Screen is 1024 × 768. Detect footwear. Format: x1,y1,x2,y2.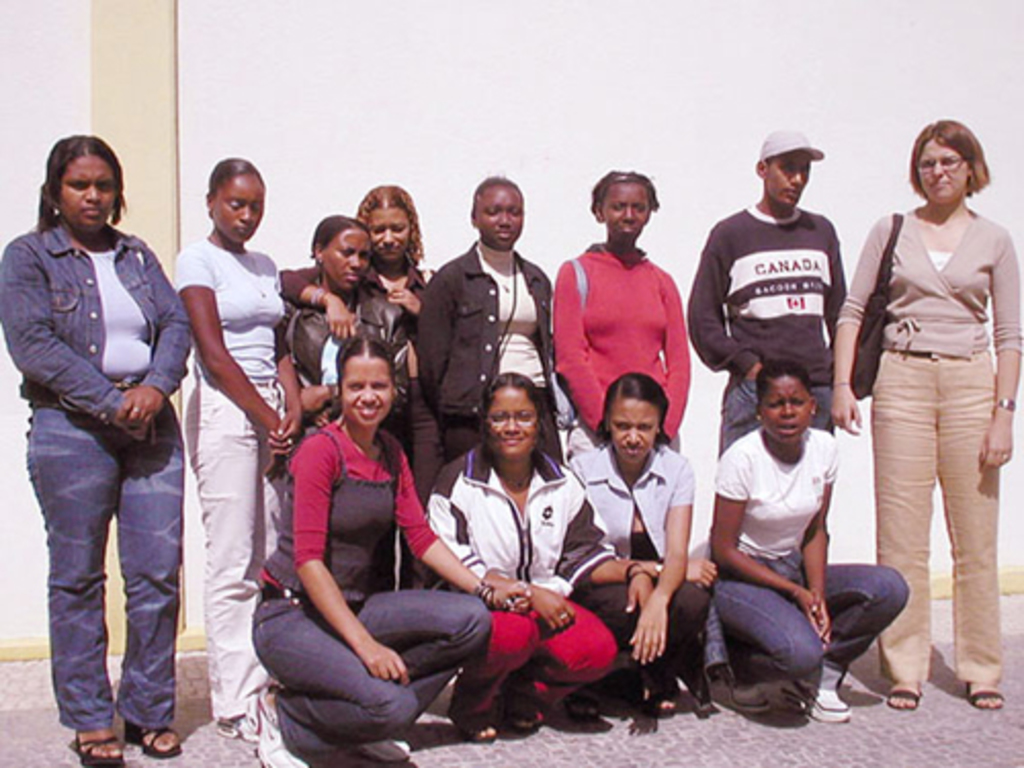
733,676,776,717.
